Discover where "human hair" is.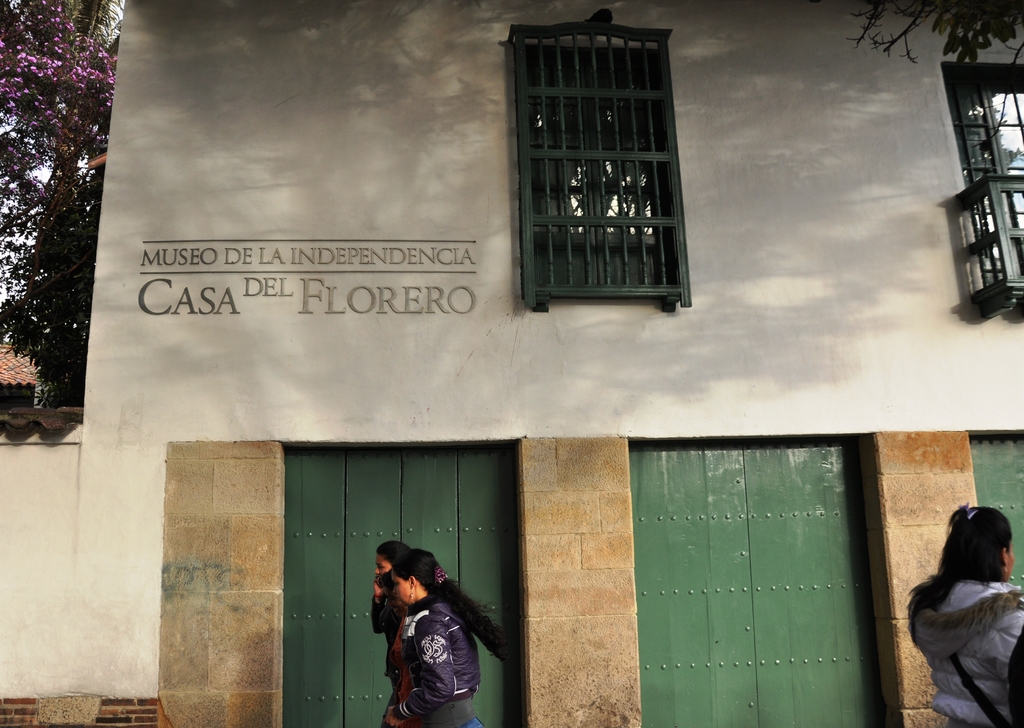
Discovered at crop(375, 541, 404, 568).
